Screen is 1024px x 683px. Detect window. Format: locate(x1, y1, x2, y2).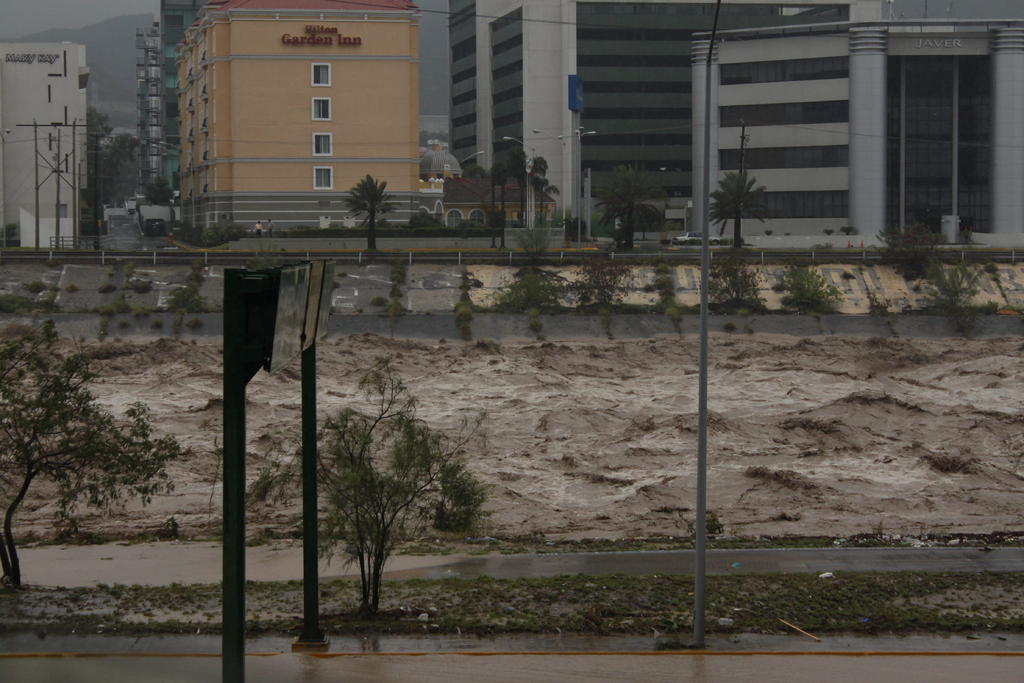
locate(312, 168, 332, 188).
